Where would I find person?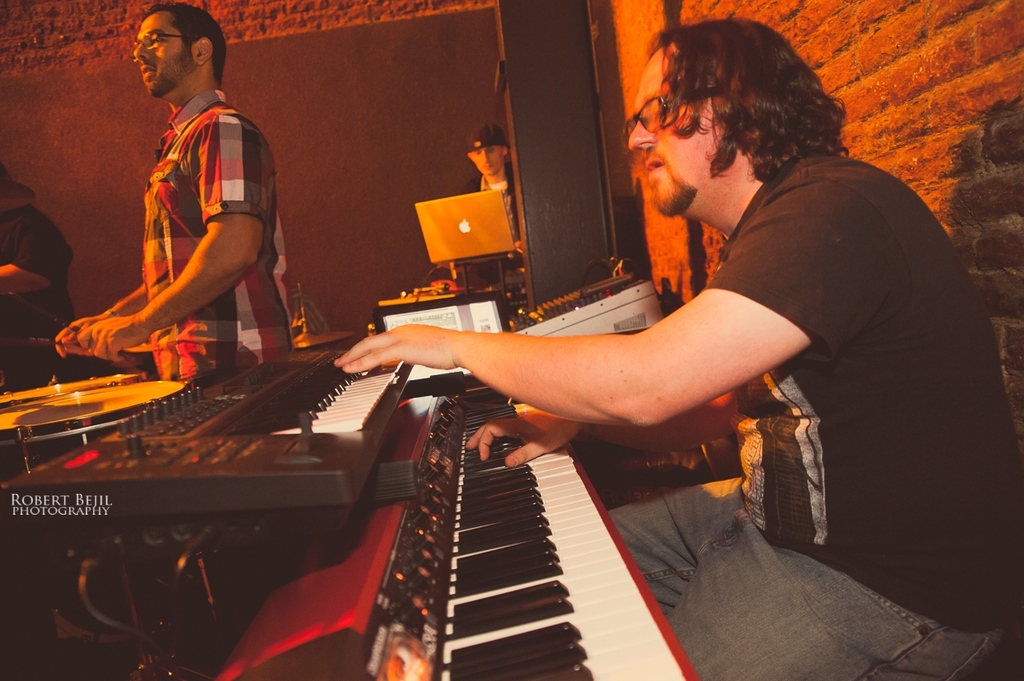
At pyautogui.locateOnScreen(94, 8, 283, 393).
